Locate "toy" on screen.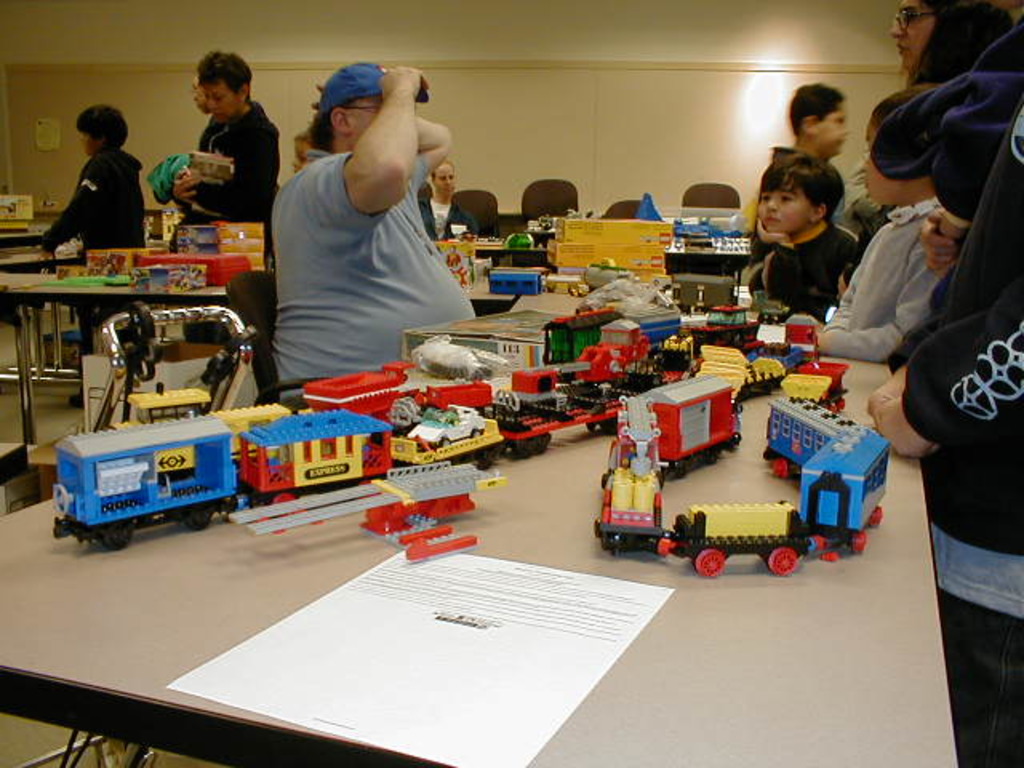
On screen at (658,211,773,298).
